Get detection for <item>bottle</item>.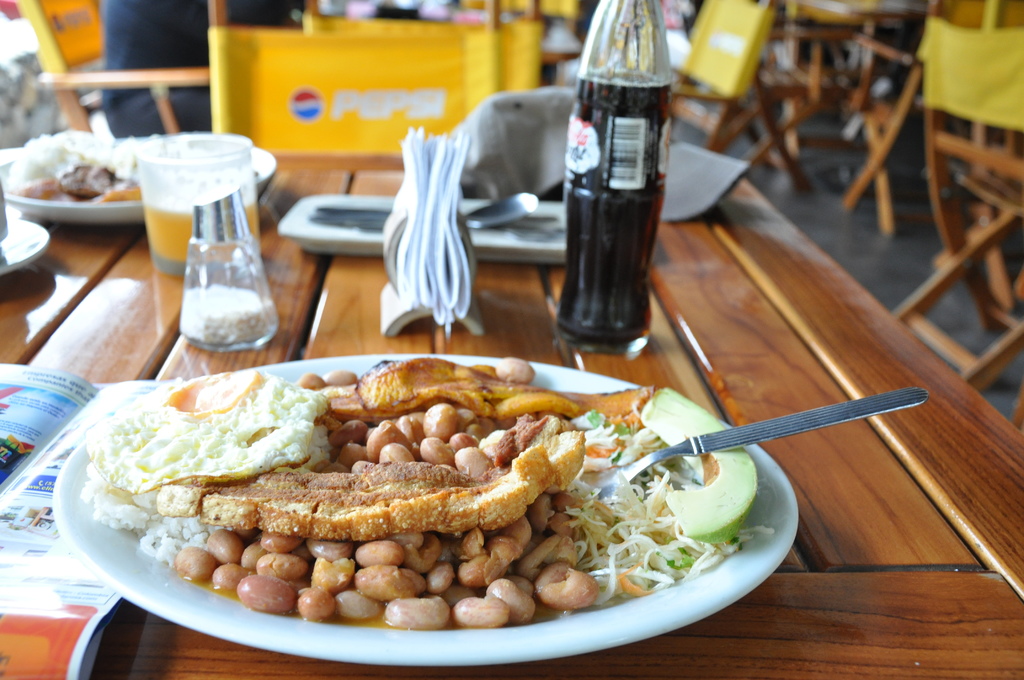
Detection: bbox(549, 0, 673, 368).
